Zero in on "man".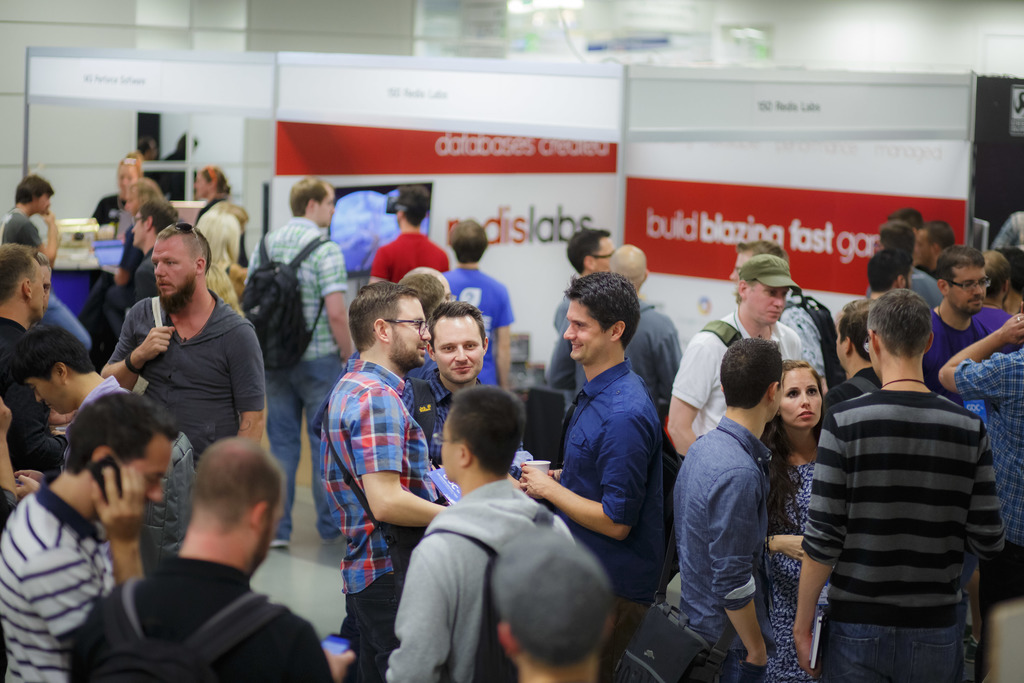
Zeroed in: Rect(0, 243, 76, 470).
